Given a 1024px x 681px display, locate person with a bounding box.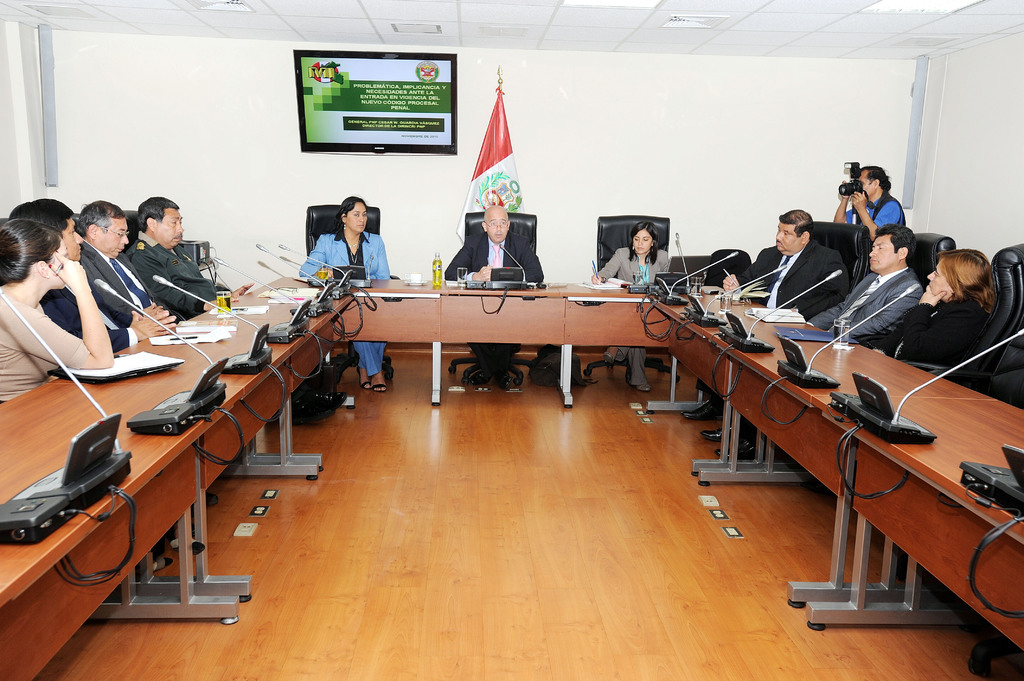
Located: BBox(440, 202, 544, 396).
